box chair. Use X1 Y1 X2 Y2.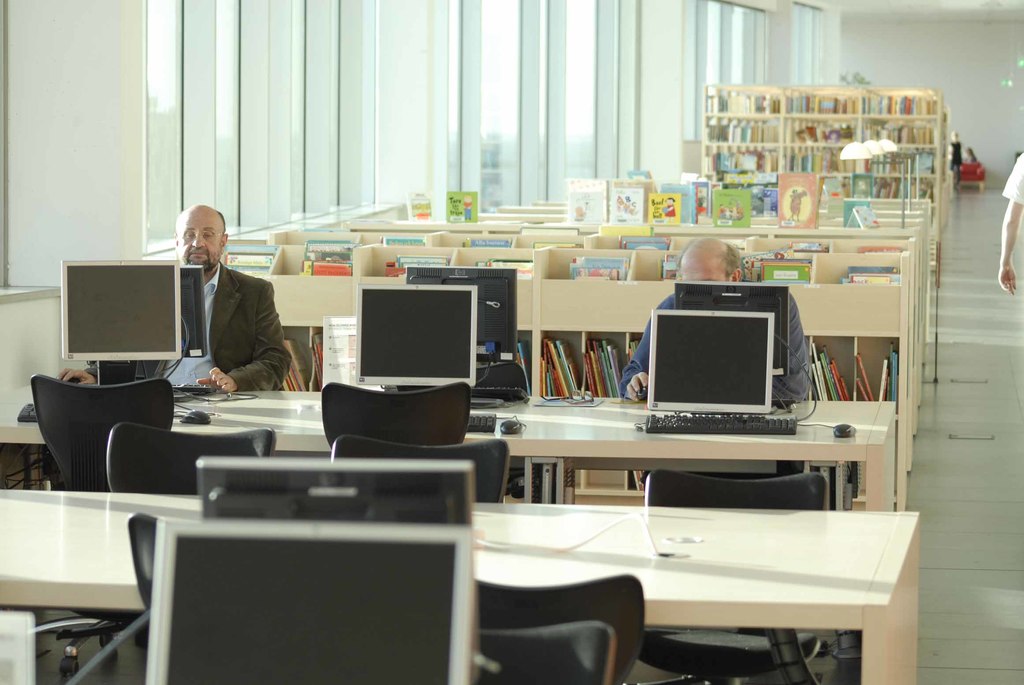
125 510 157 620.
